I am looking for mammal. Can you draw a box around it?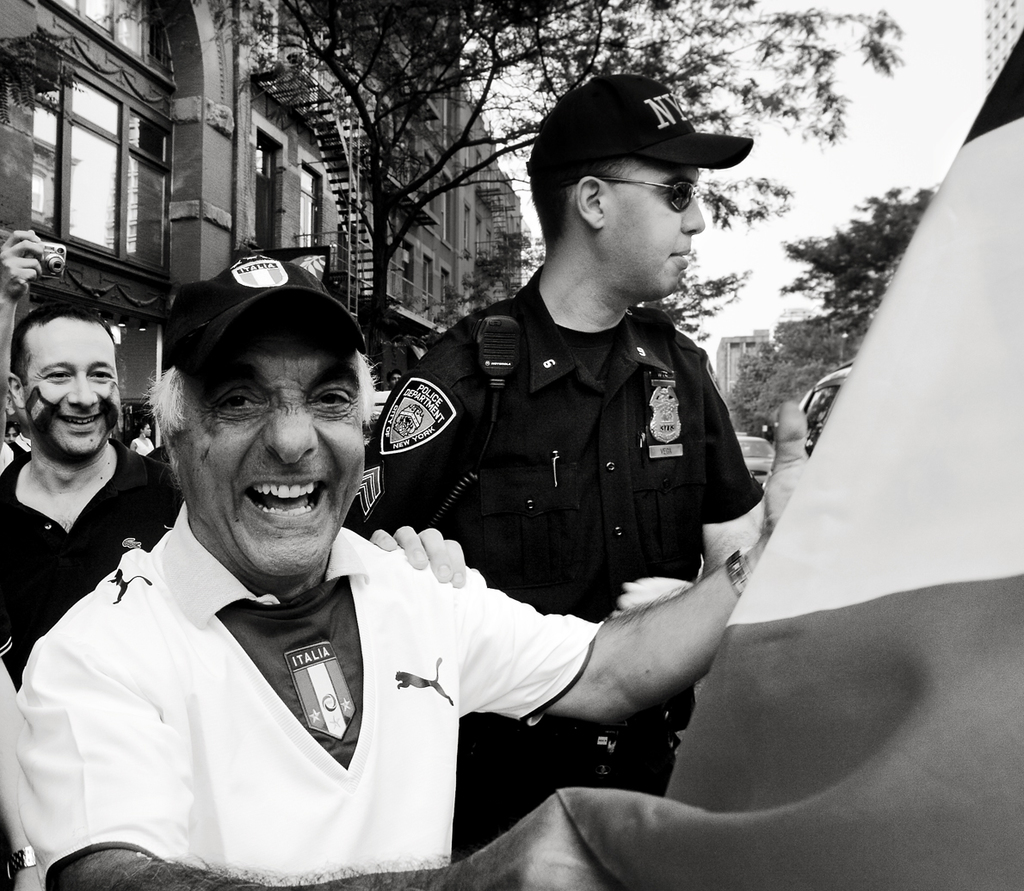
Sure, the bounding box is 0:296:187:690.
